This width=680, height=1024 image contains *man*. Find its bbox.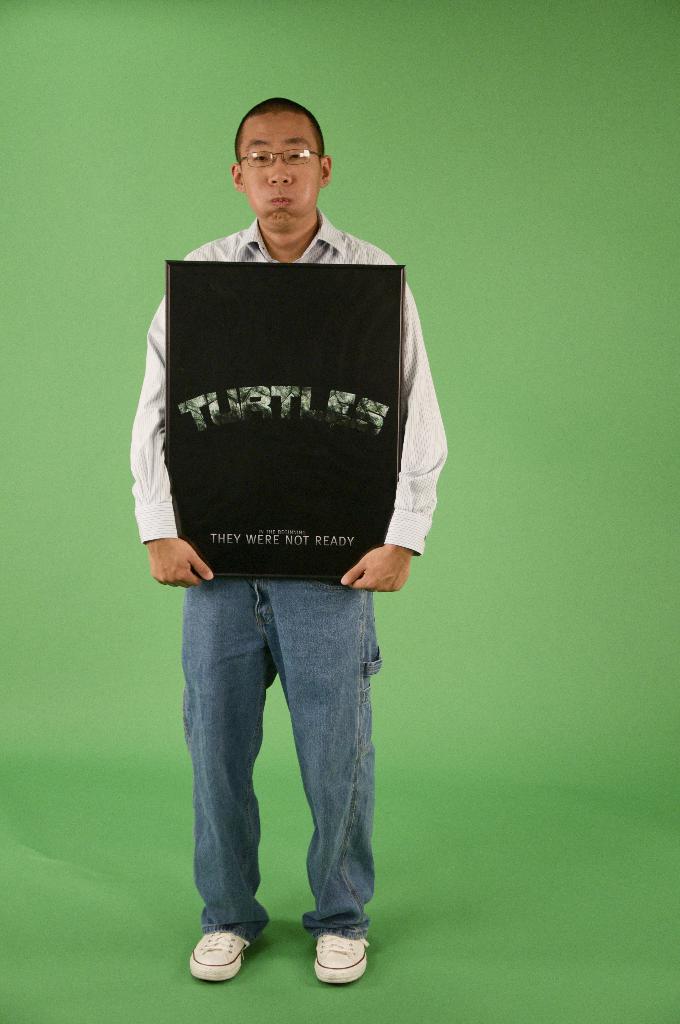
bbox(127, 95, 451, 981).
